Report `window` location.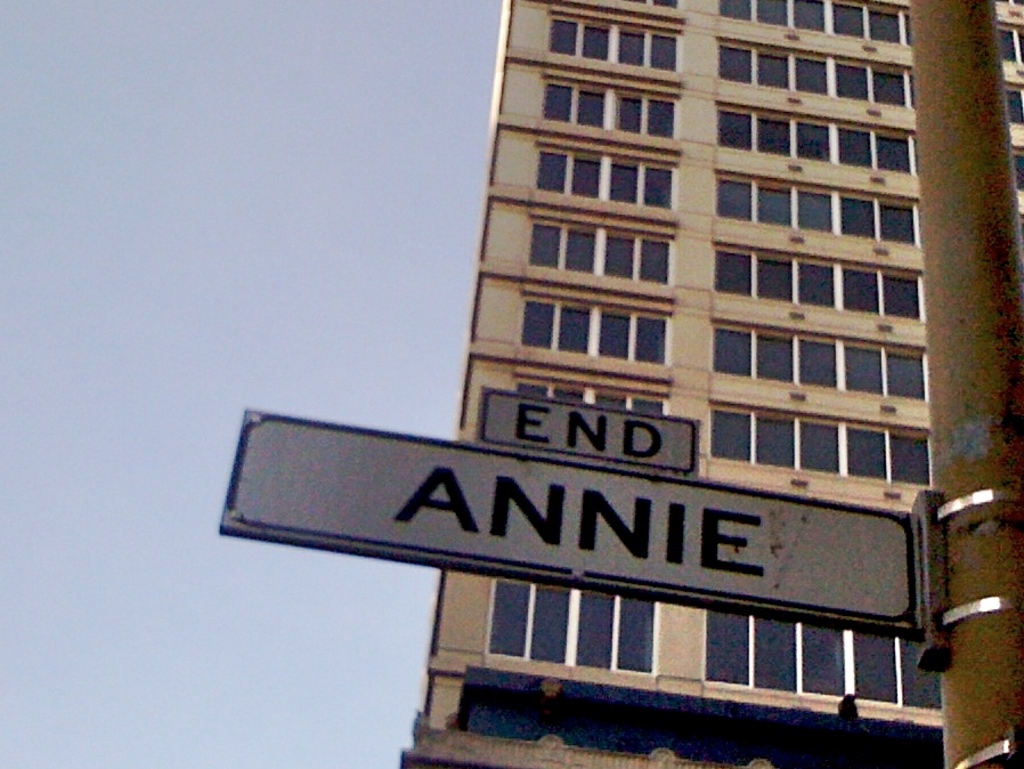
Report: crop(537, 83, 572, 121).
